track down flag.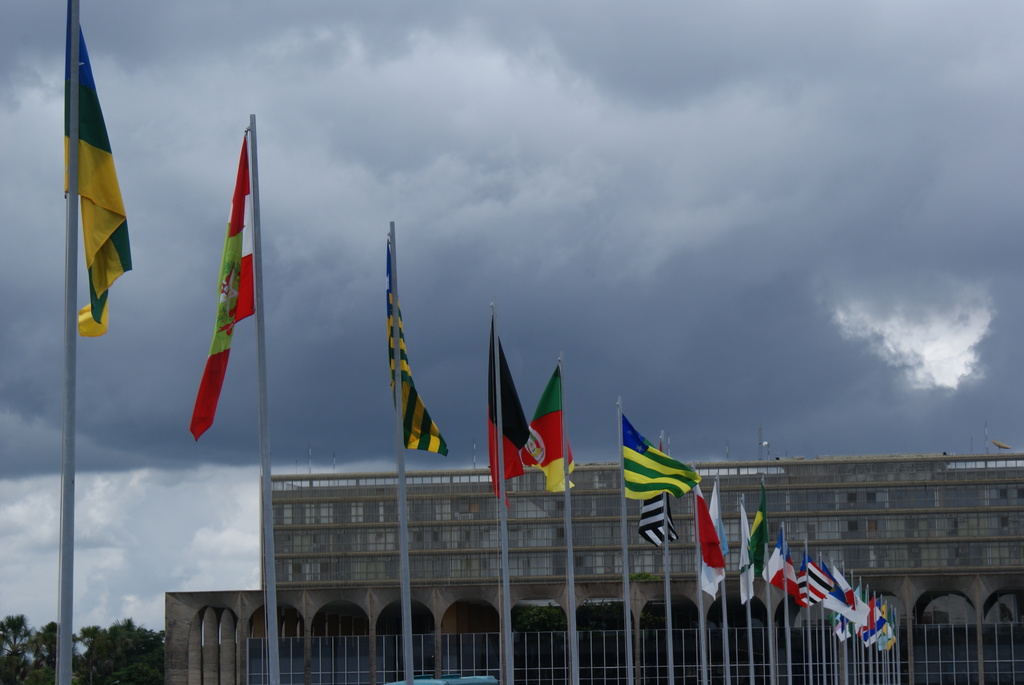
Tracked to 692/478/722/581.
